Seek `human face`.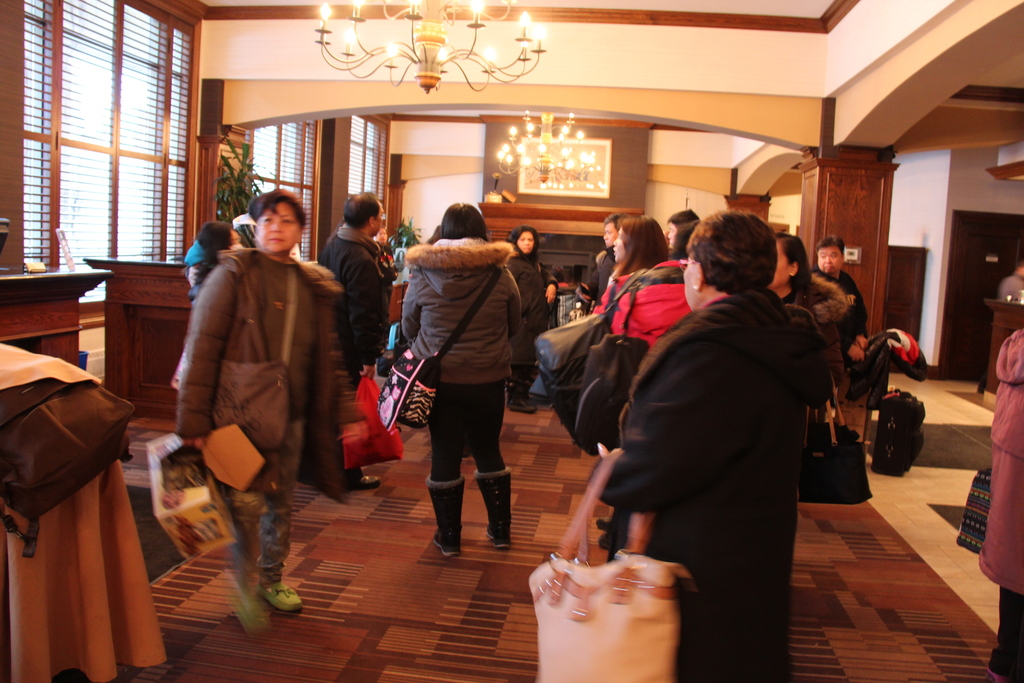
pyautogui.locateOnScreen(257, 200, 302, 252).
